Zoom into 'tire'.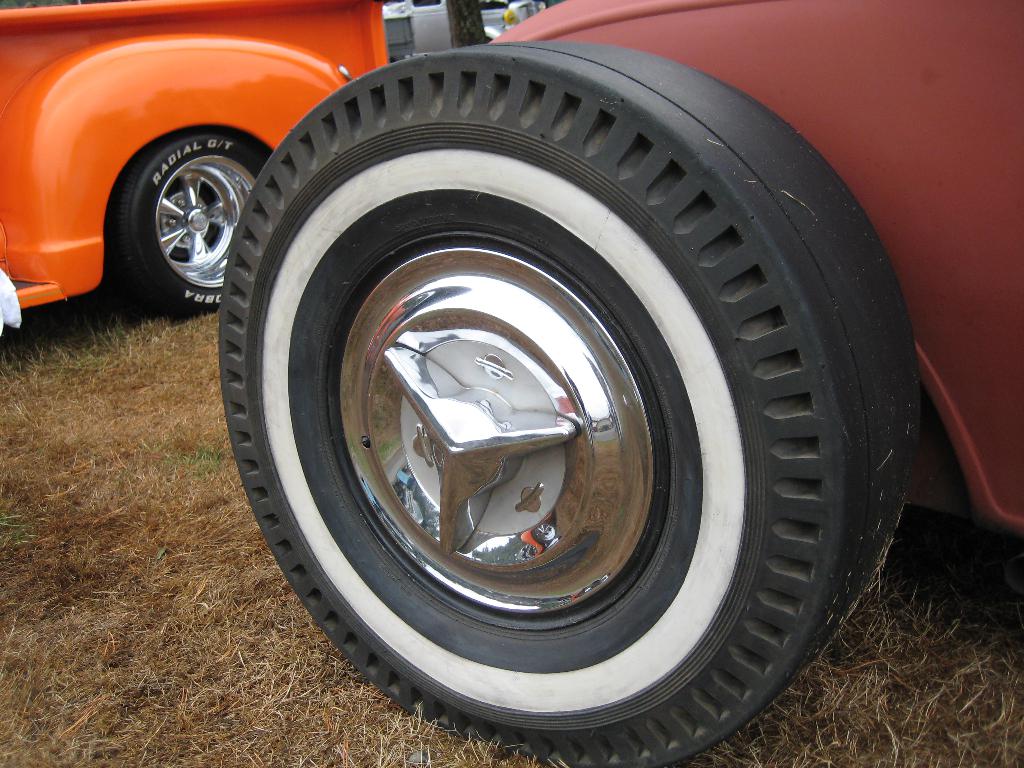
Zoom target: select_region(114, 130, 265, 316).
